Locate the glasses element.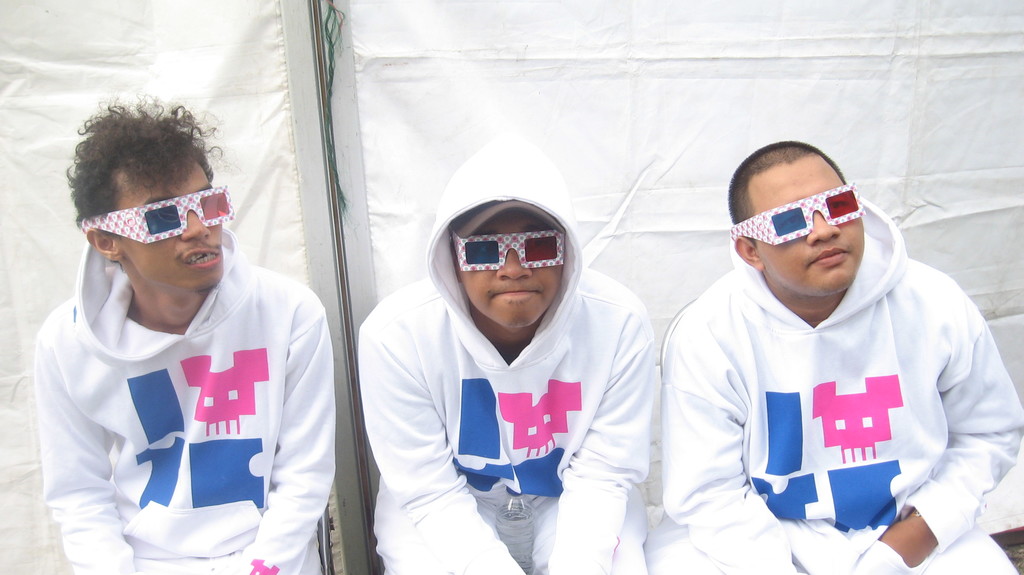
Element bbox: BBox(78, 189, 234, 247).
